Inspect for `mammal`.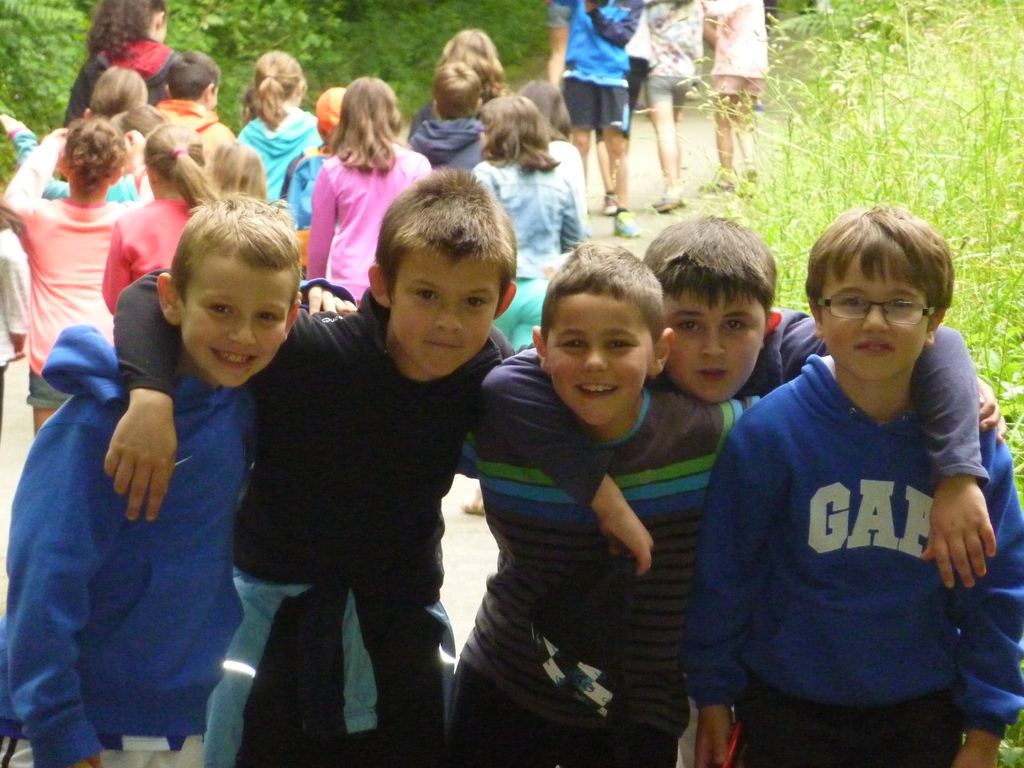
Inspection: pyautogui.locateOnScreen(458, 239, 1011, 767).
